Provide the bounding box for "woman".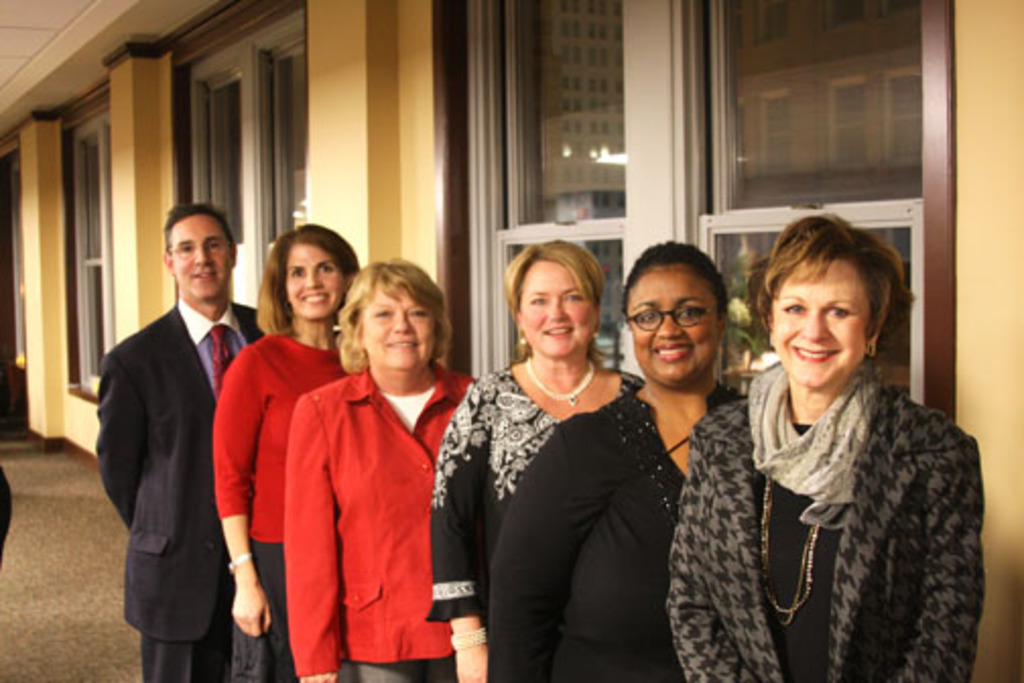
<box>425,230,636,681</box>.
